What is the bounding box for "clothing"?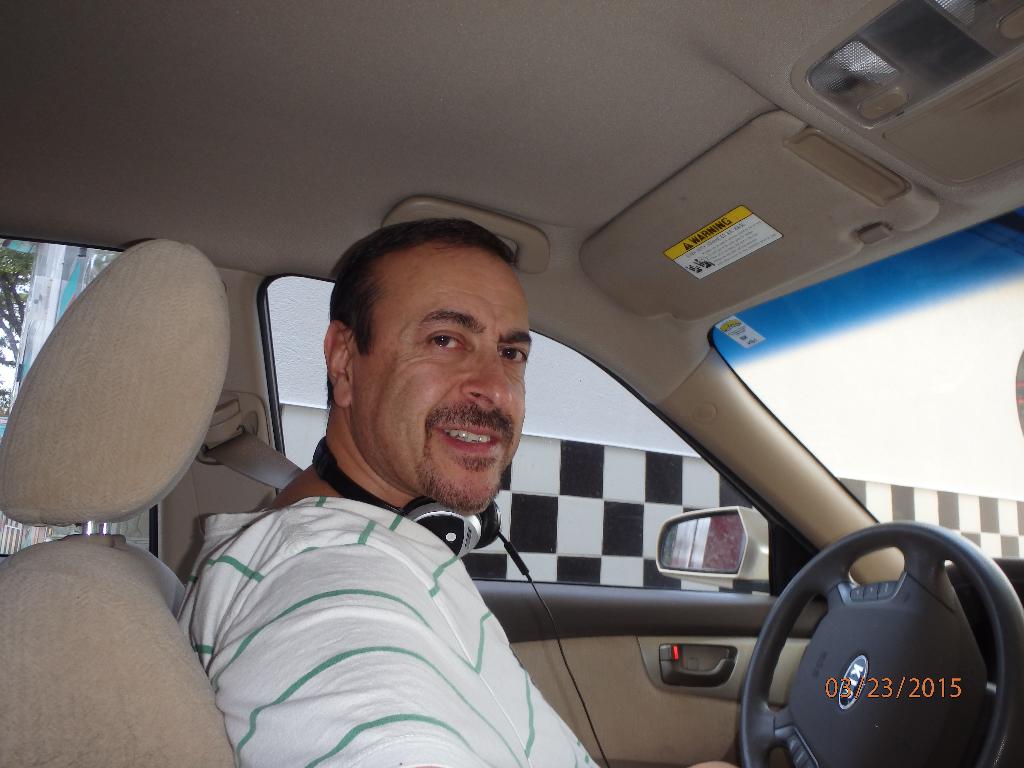
rect(166, 413, 610, 759).
